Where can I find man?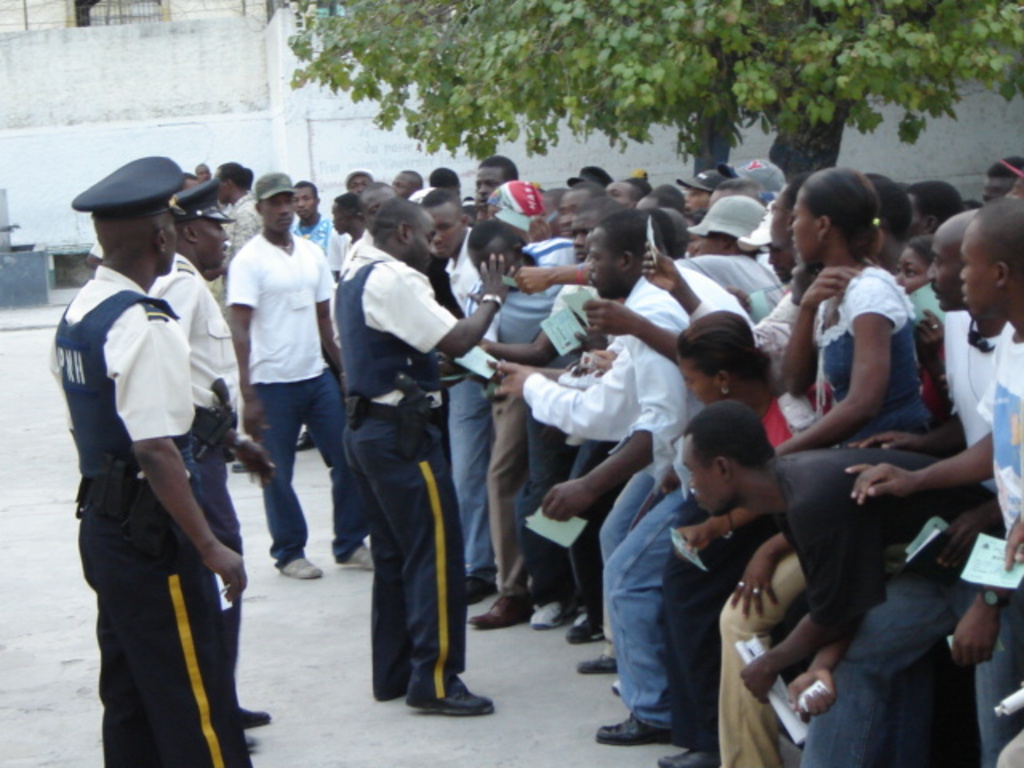
You can find it at box(226, 168, 374, 581).
